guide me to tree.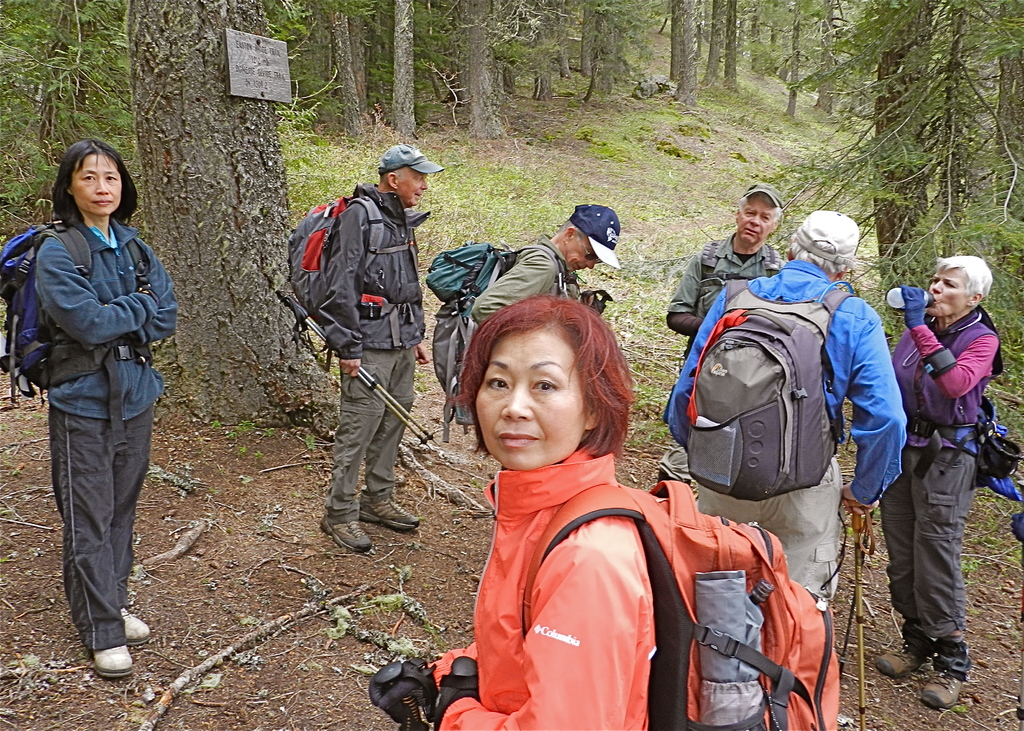
Guidance: [977,0,1023,188].
